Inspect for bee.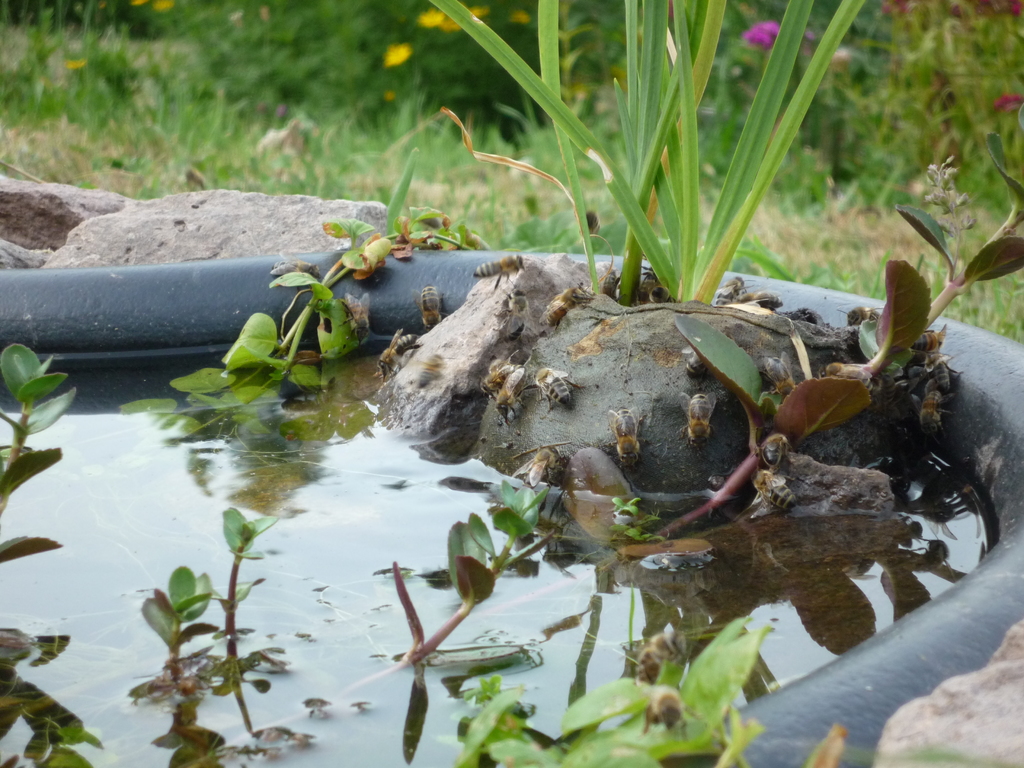
Inspection: [536, 271, 592, 332].
